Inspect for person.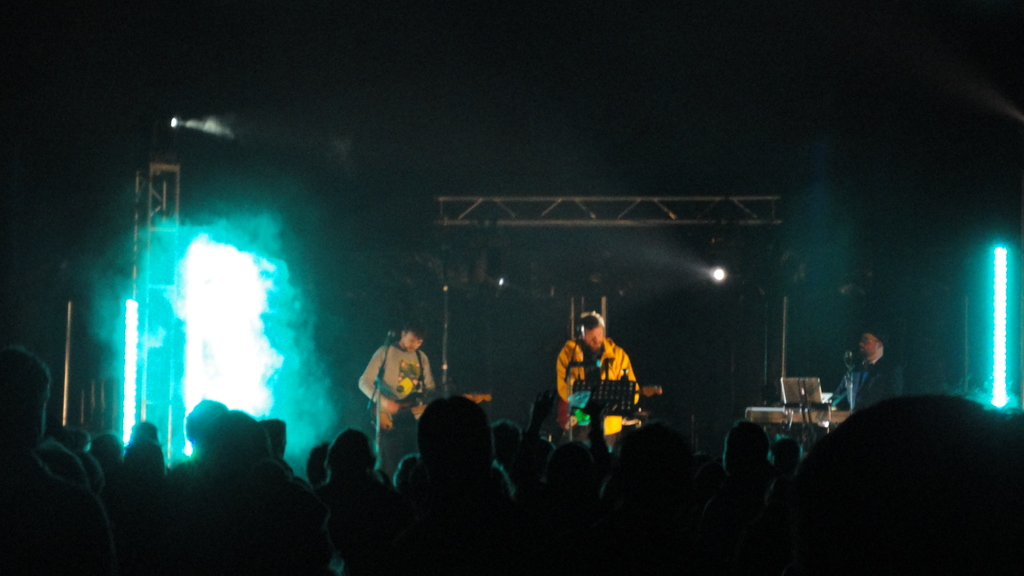
Inspection: [822, 326, 905, 412].
